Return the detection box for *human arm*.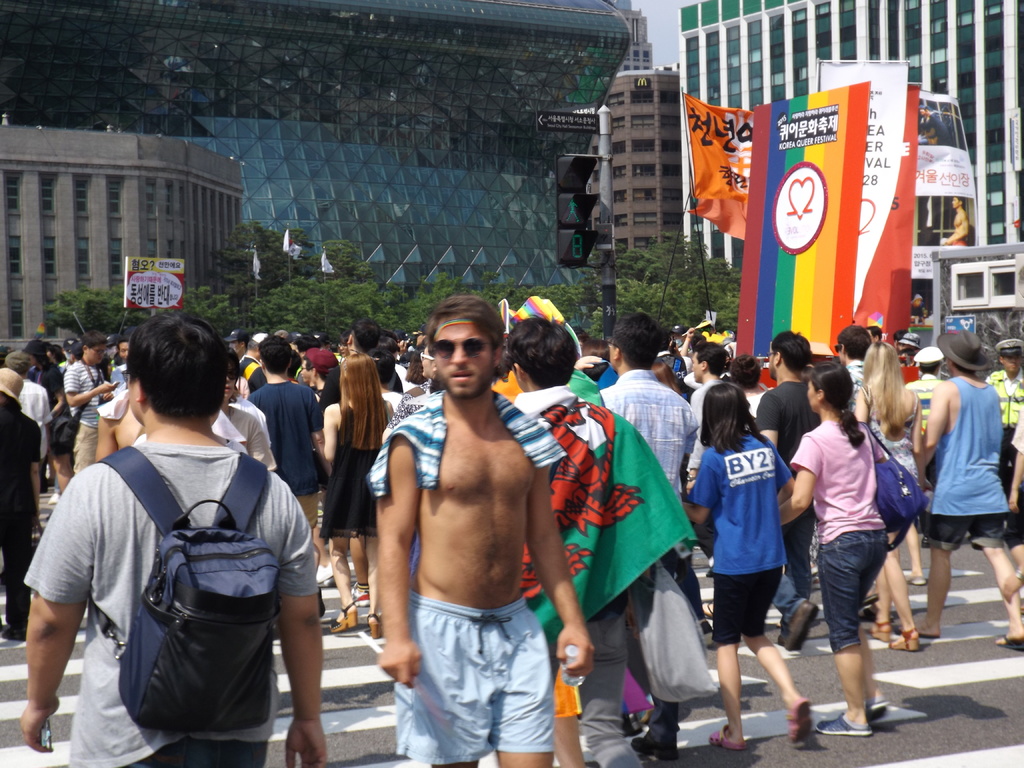
[left=93, top=414, right=116, bottom=463].
